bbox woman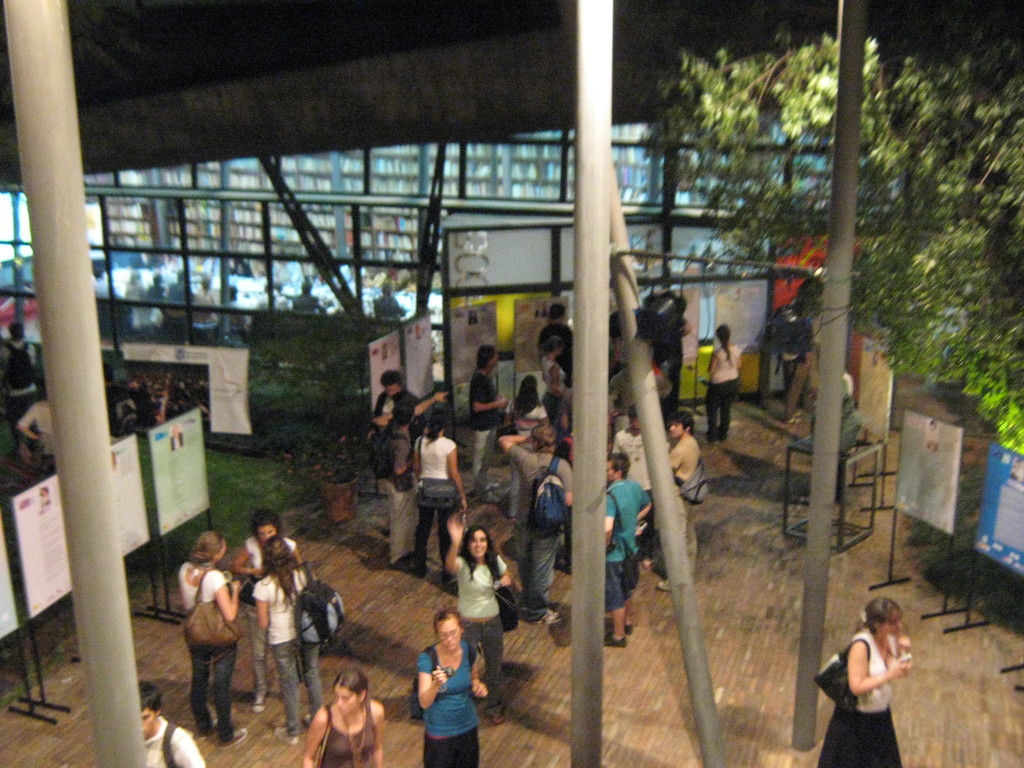
box(236, 509, 302, 712)
